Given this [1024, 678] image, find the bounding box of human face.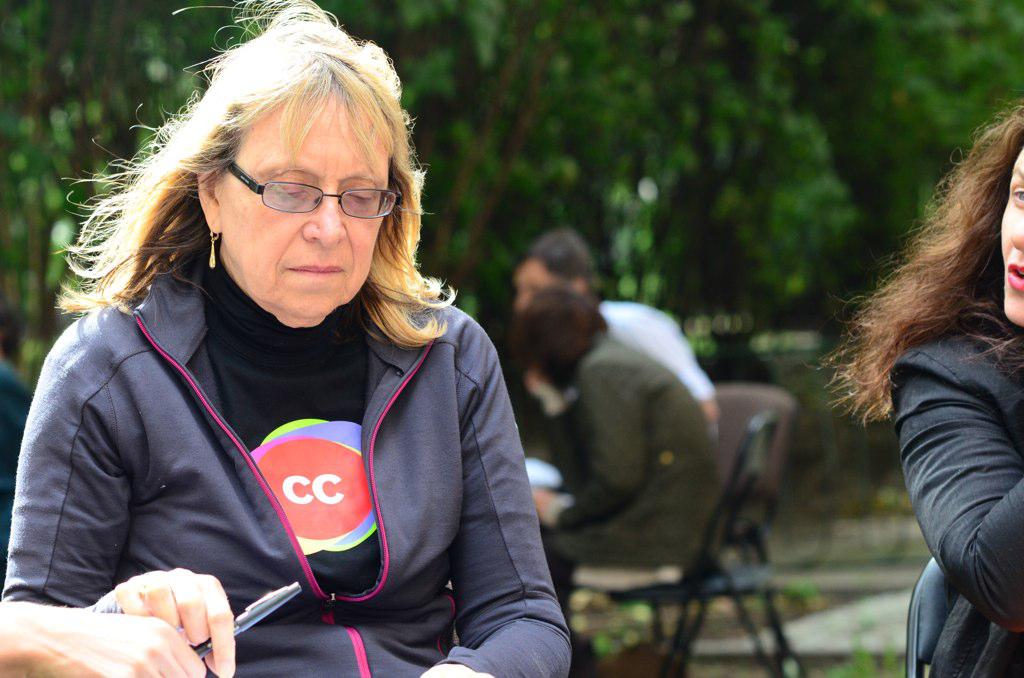
[x1=515, y1=257, x2=565, y2=316].
